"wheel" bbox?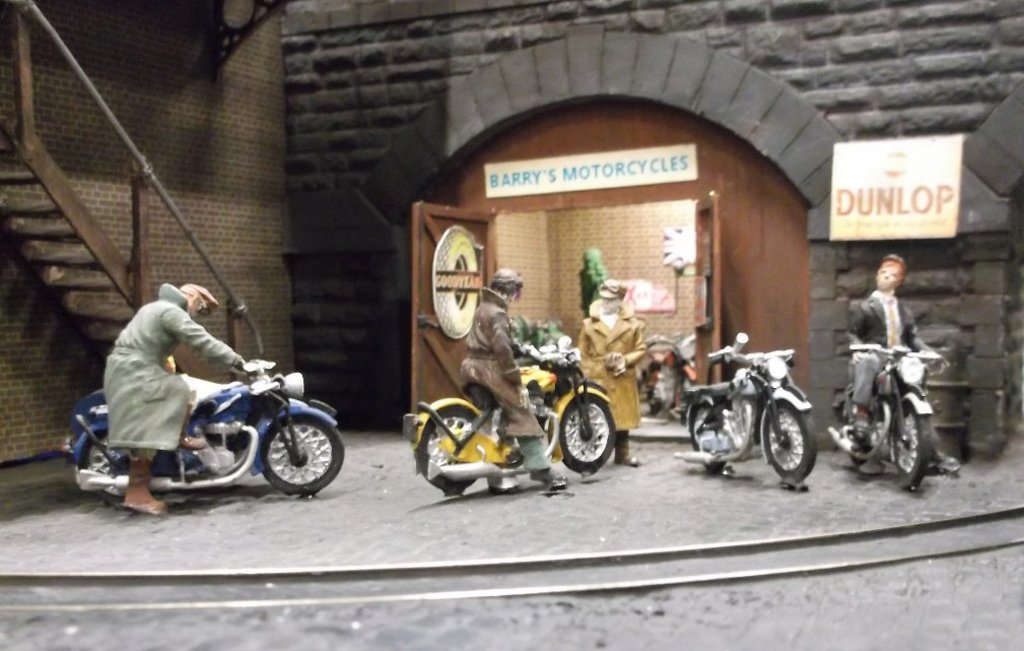
x1=765 y1=409 x2=818 y2=484
